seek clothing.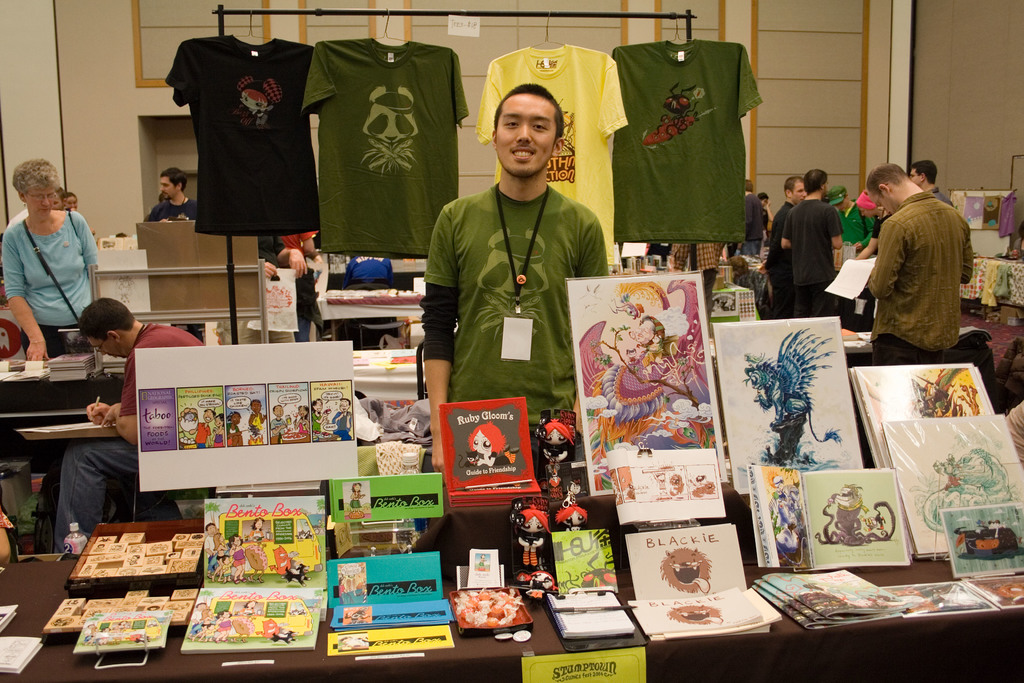
867,201,974,365.
